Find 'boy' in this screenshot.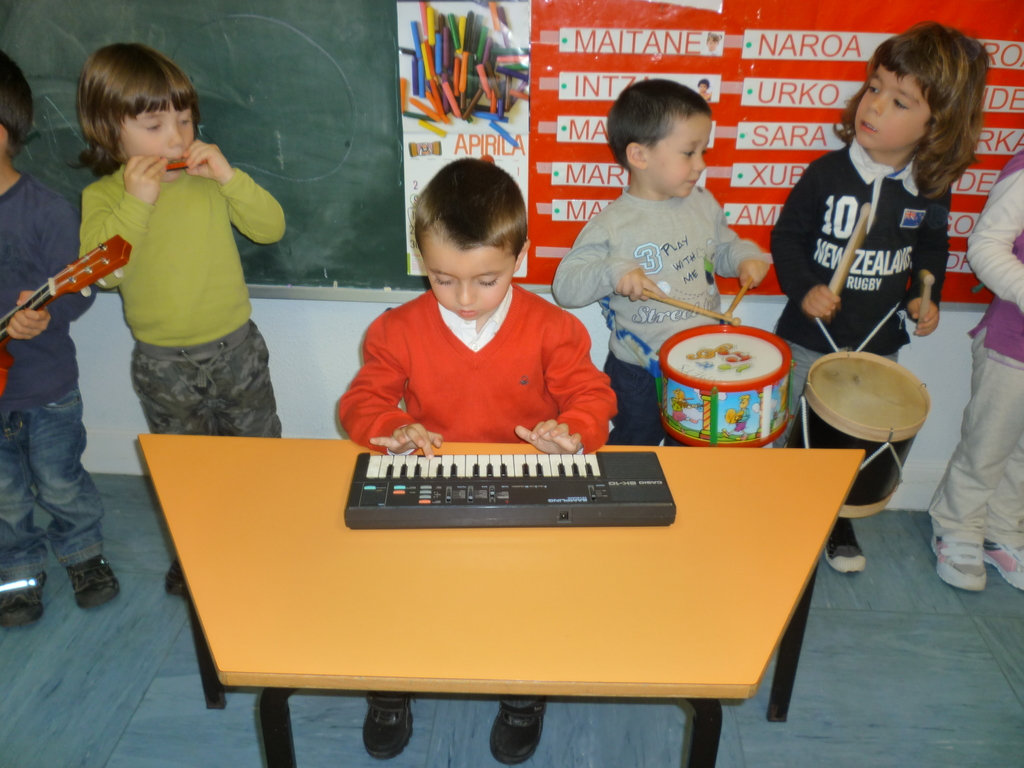
The bounding box for 'boy' is box(545, 79, 776, 446).
